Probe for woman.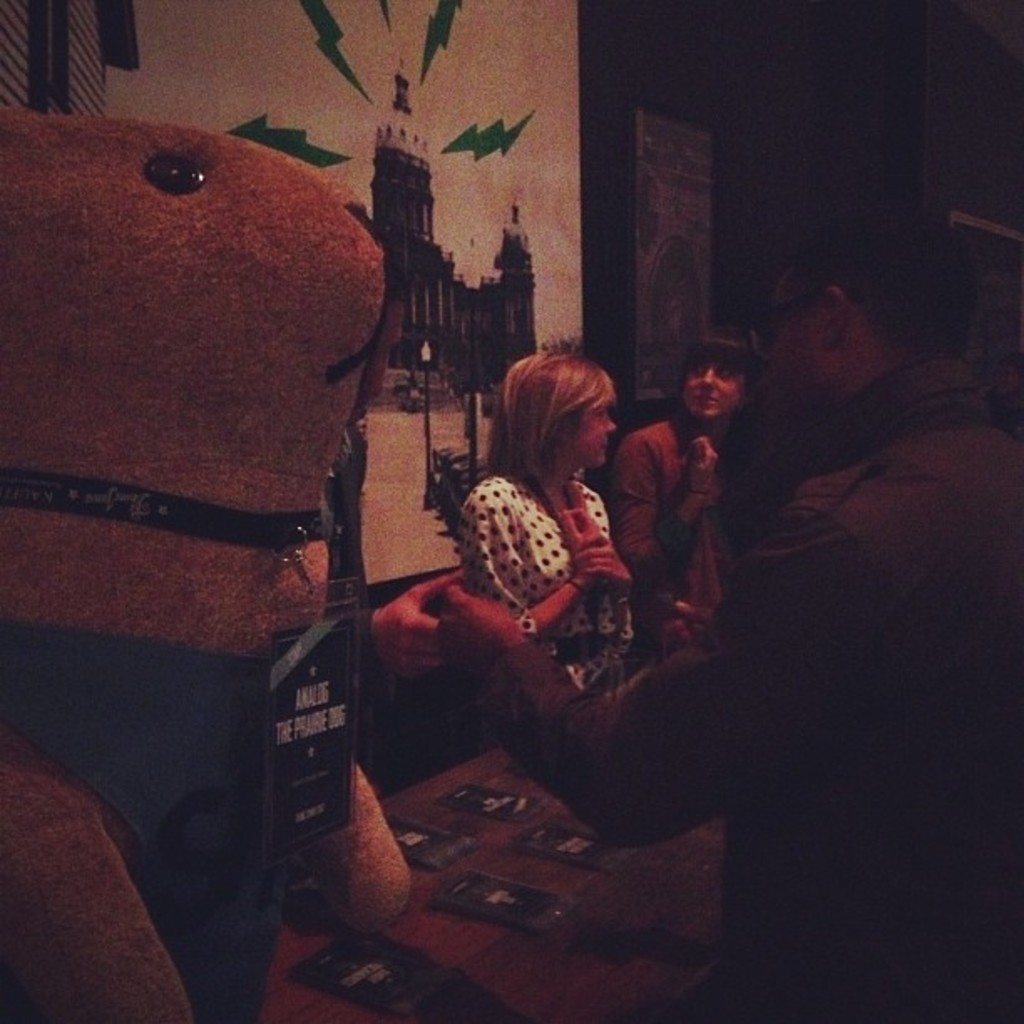
Probe result: (left=609, top=333, right=766, bottom=586).
